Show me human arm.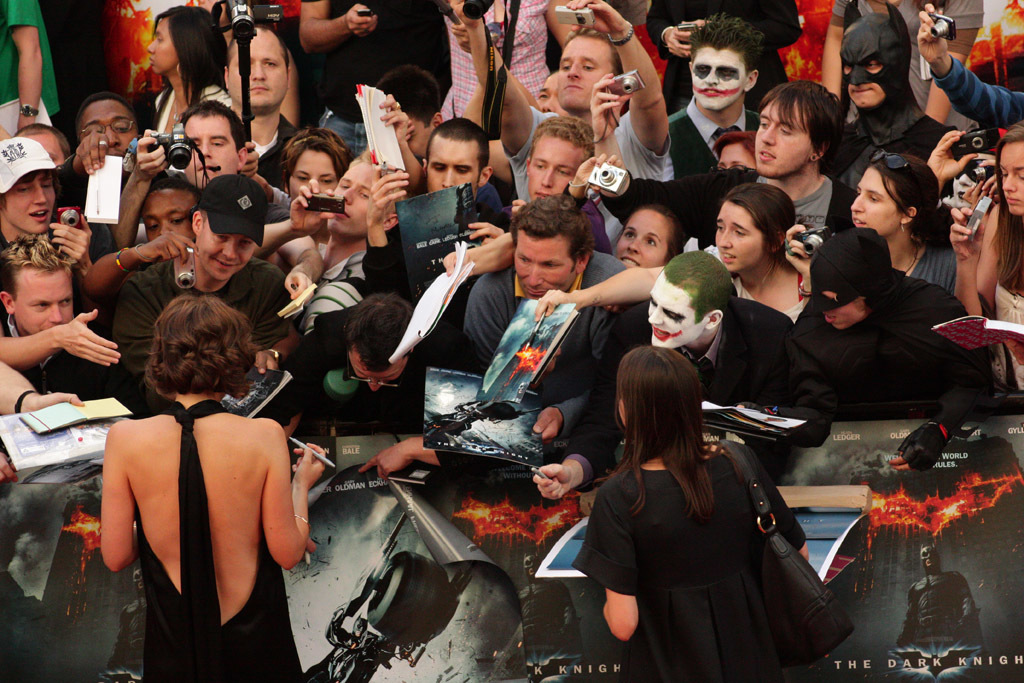
human arm is here: x1=456 y1=219 x2=505 y2=252.
